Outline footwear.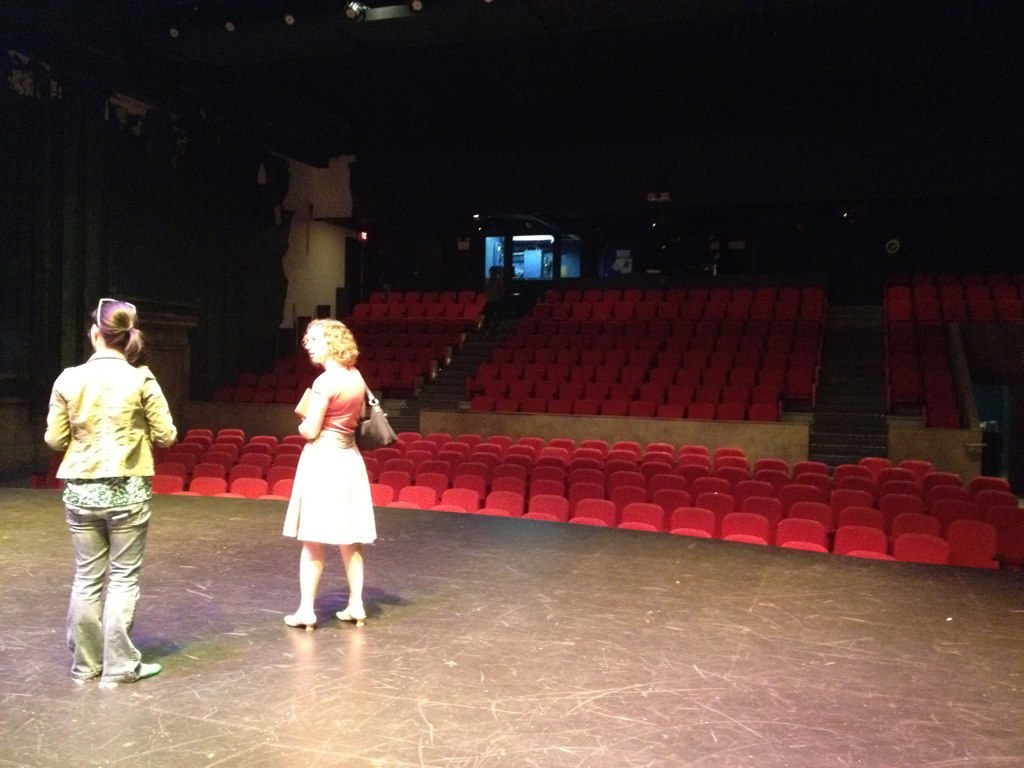
Outline: (left=134, top=657, right=160, bottom=673).
